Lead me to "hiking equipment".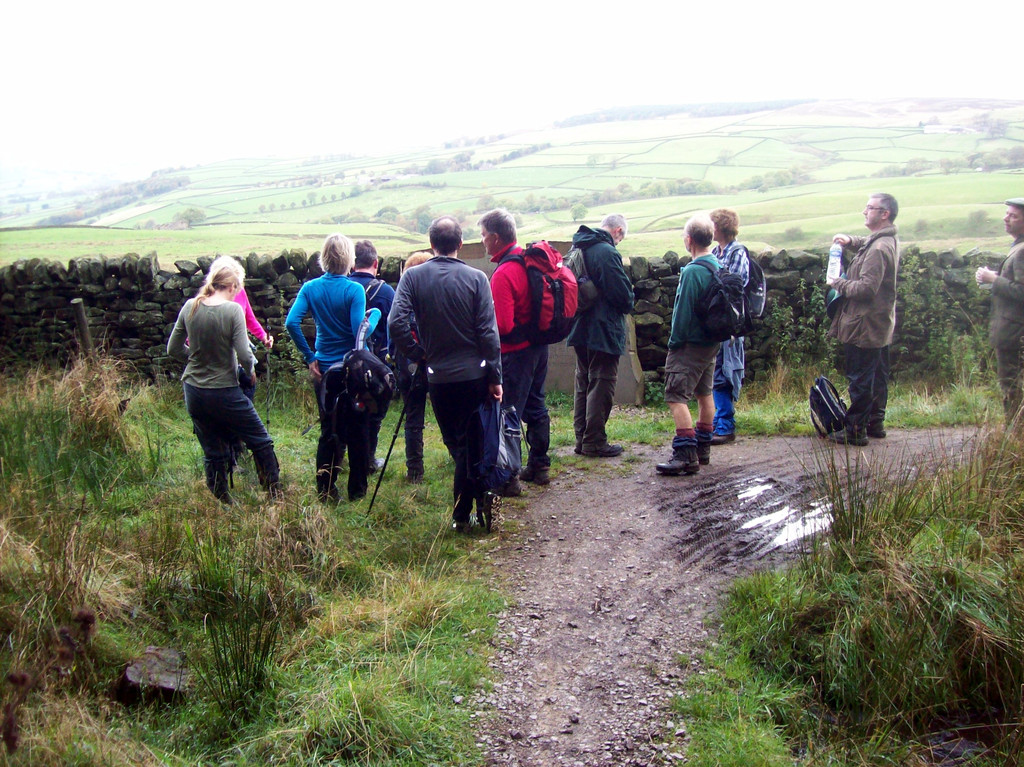
Lead to locate(365, 348, 419, 515).
